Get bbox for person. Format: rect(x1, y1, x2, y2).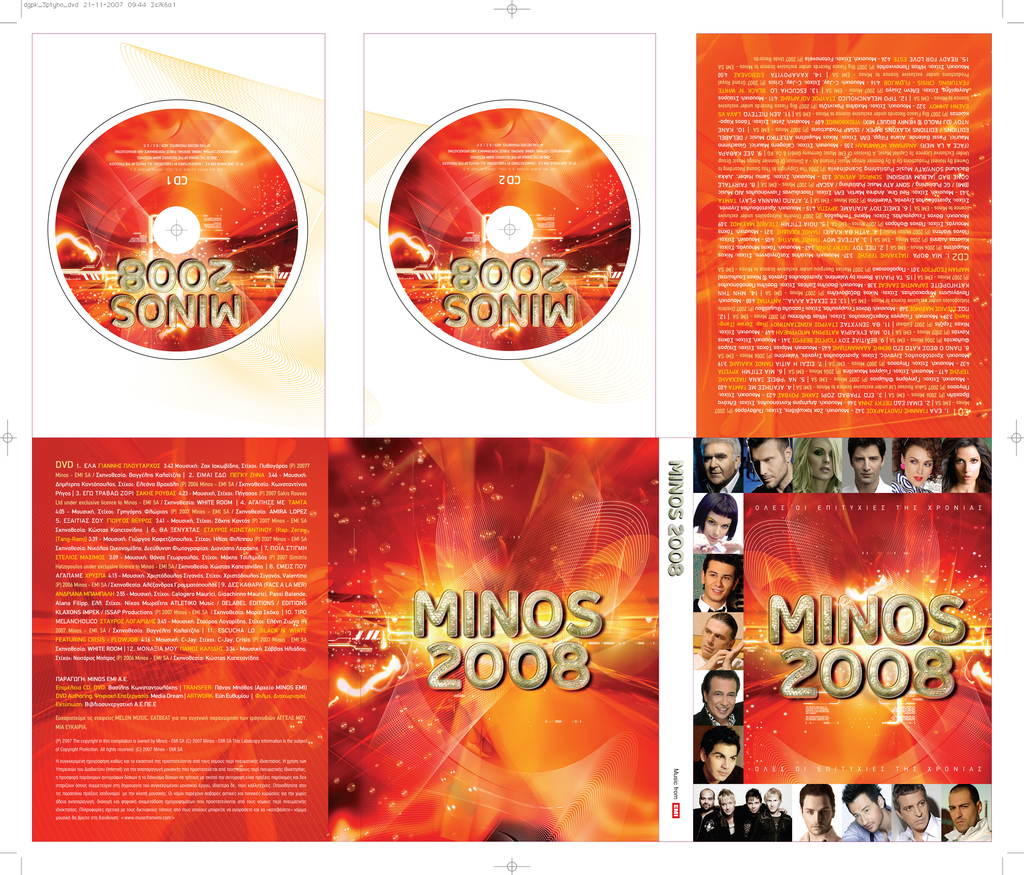
rect(714, 790, 741, 841).
